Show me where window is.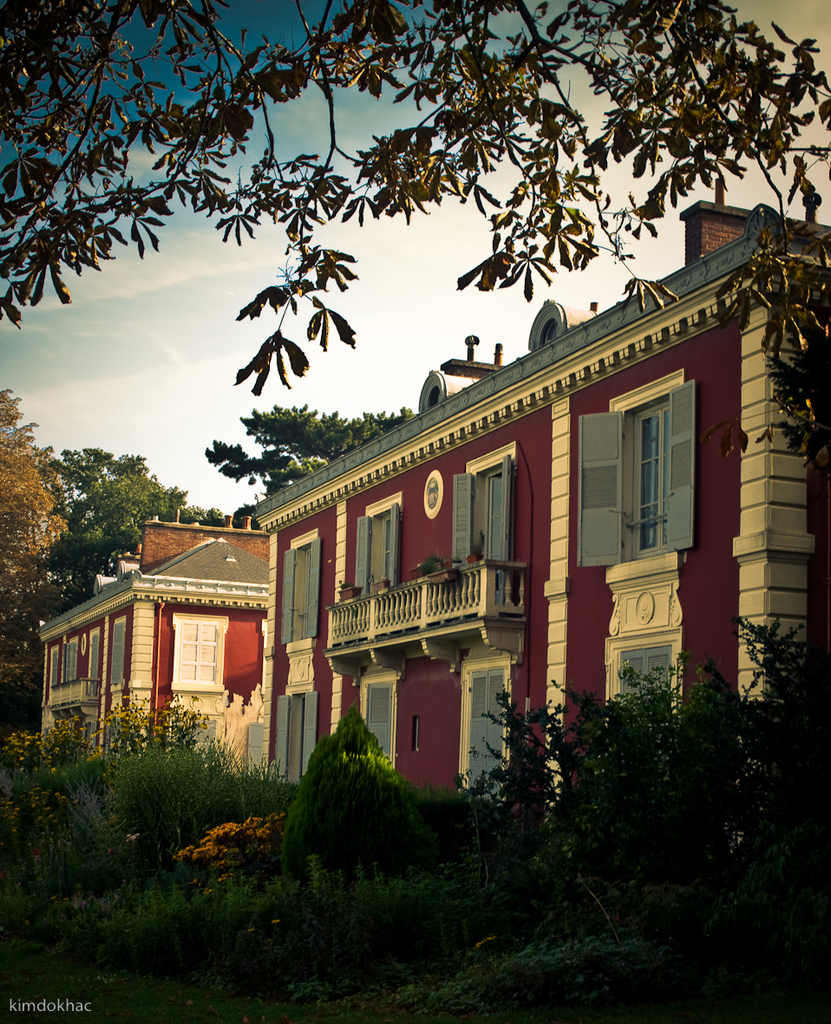
window is at 275, 545, 317, 644.
